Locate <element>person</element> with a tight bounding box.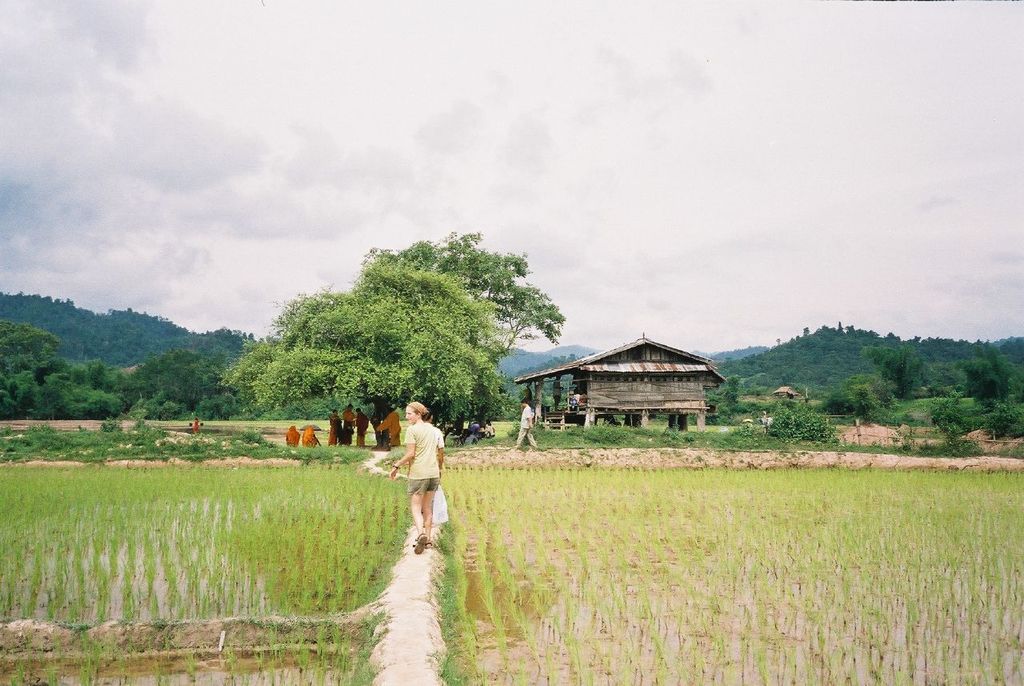
<region>386, 394, 446, 572</region>.
